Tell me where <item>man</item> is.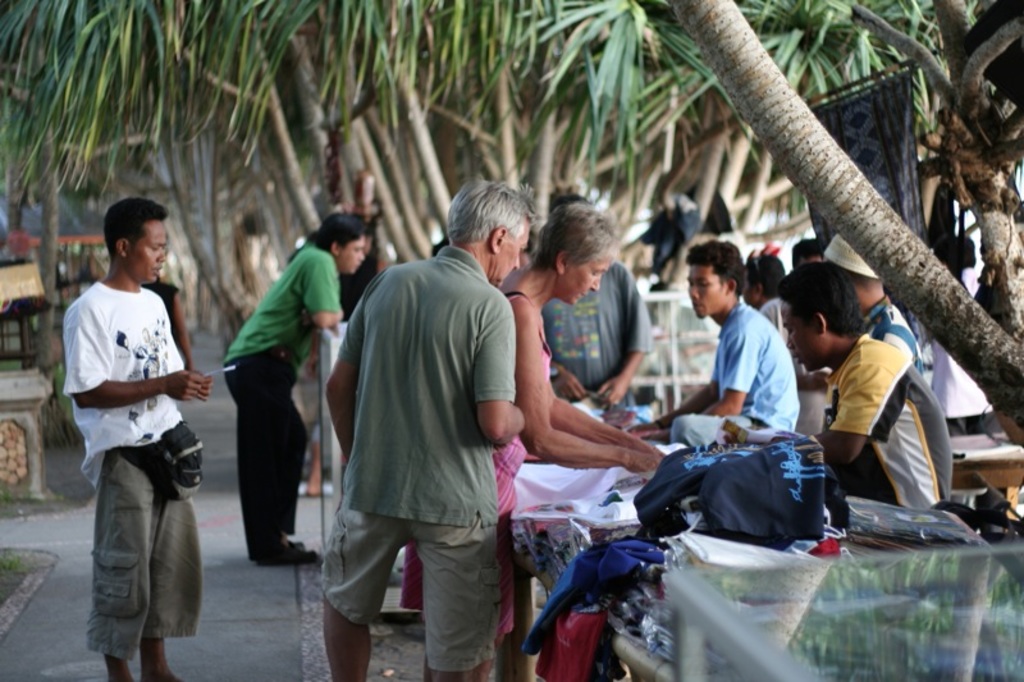
<item>man</item> is at (x1=325, y1=180, x2=531, y2=681).
